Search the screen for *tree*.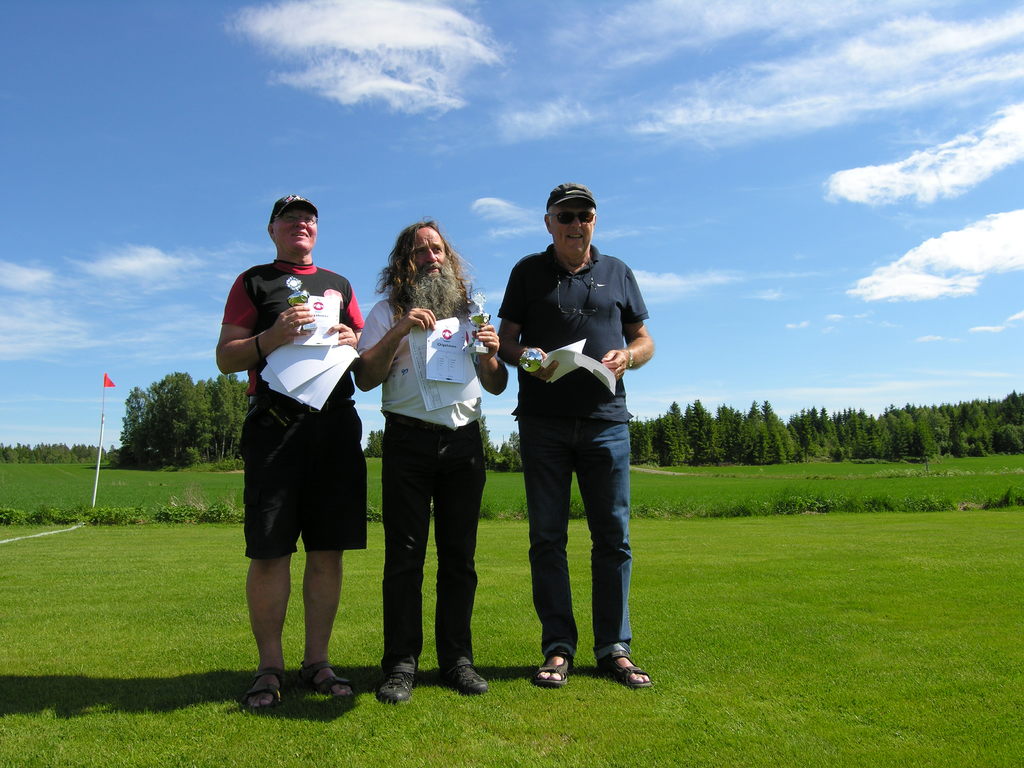
Found at {"x1": 907, "y1": 402, "x2": 935, "y2": 461}.
